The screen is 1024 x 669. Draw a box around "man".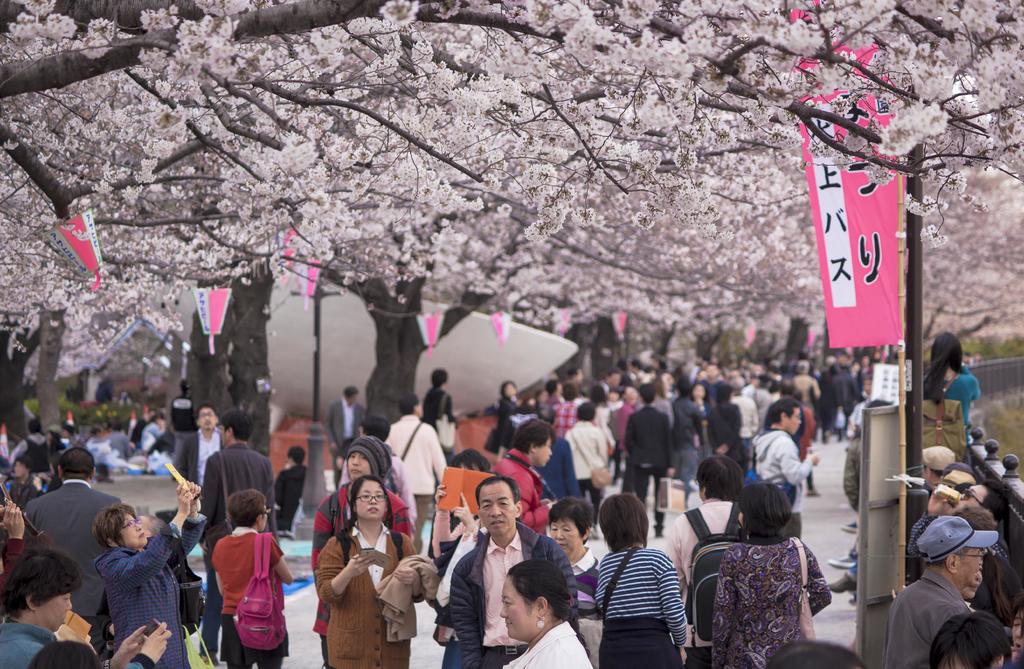
bbox=(748, 396, 826, 540).
